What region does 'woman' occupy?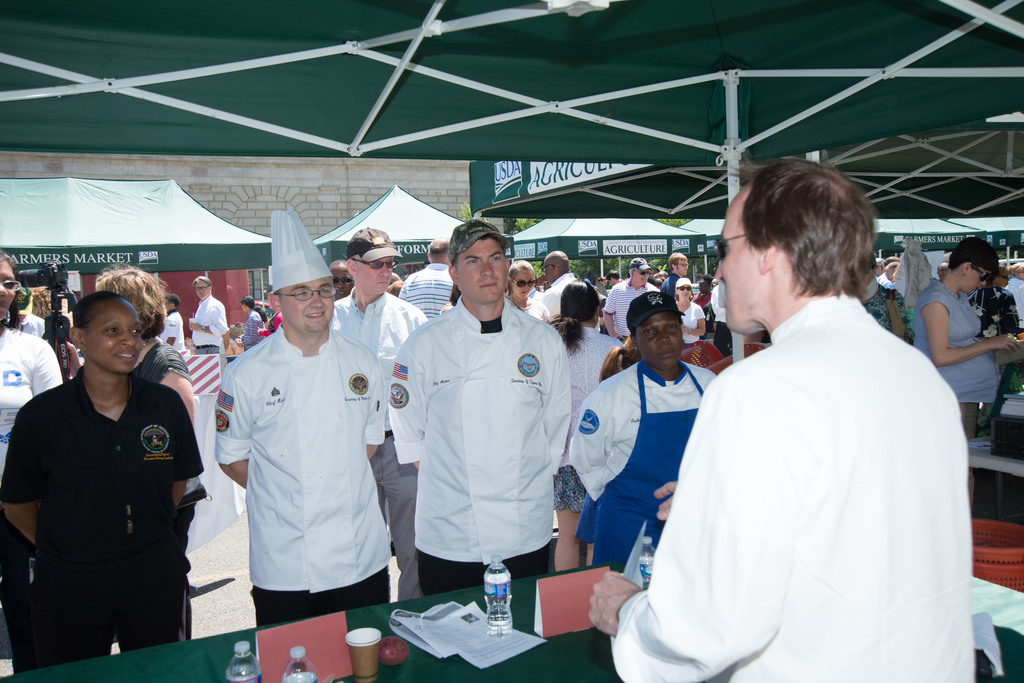
668:277:706:342.
